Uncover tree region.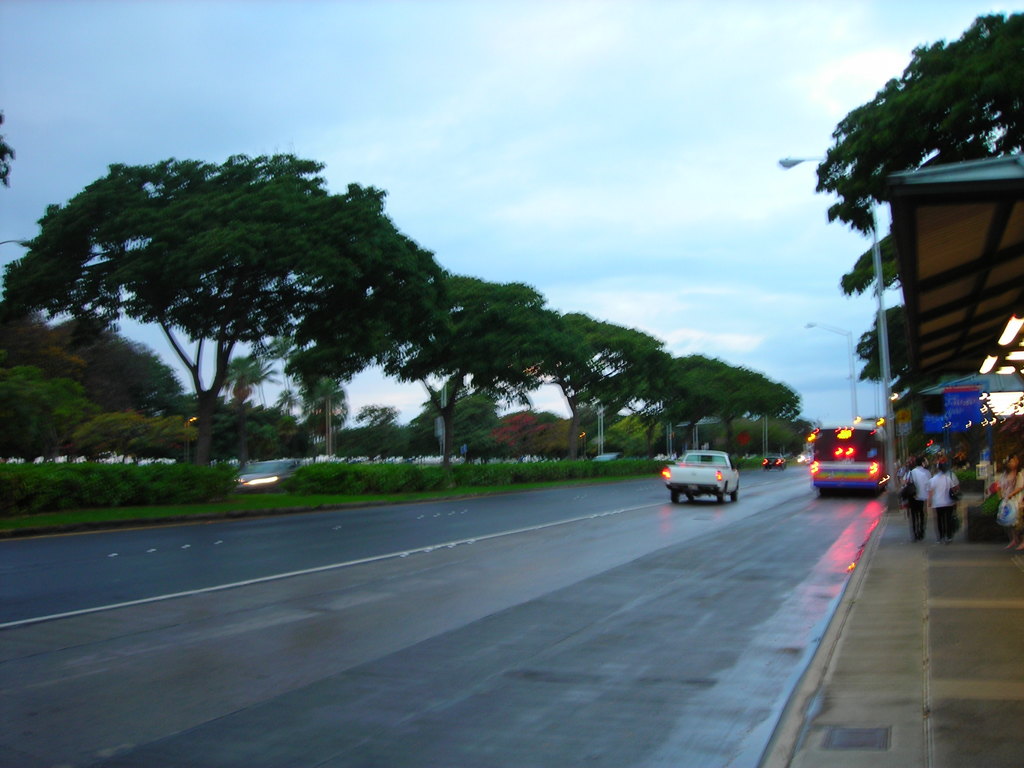
Uncovered: [x1=464, y1=299, x2=567, y2=484].
